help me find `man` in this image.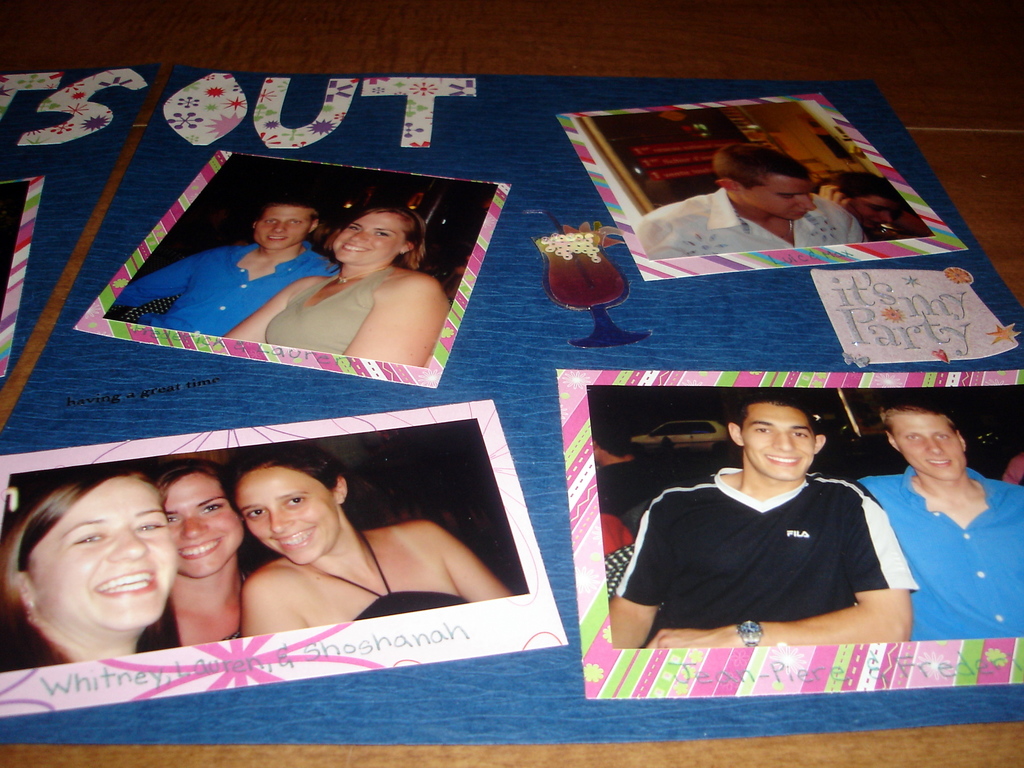
Found it: BBox(616, 388, 928, 656).
